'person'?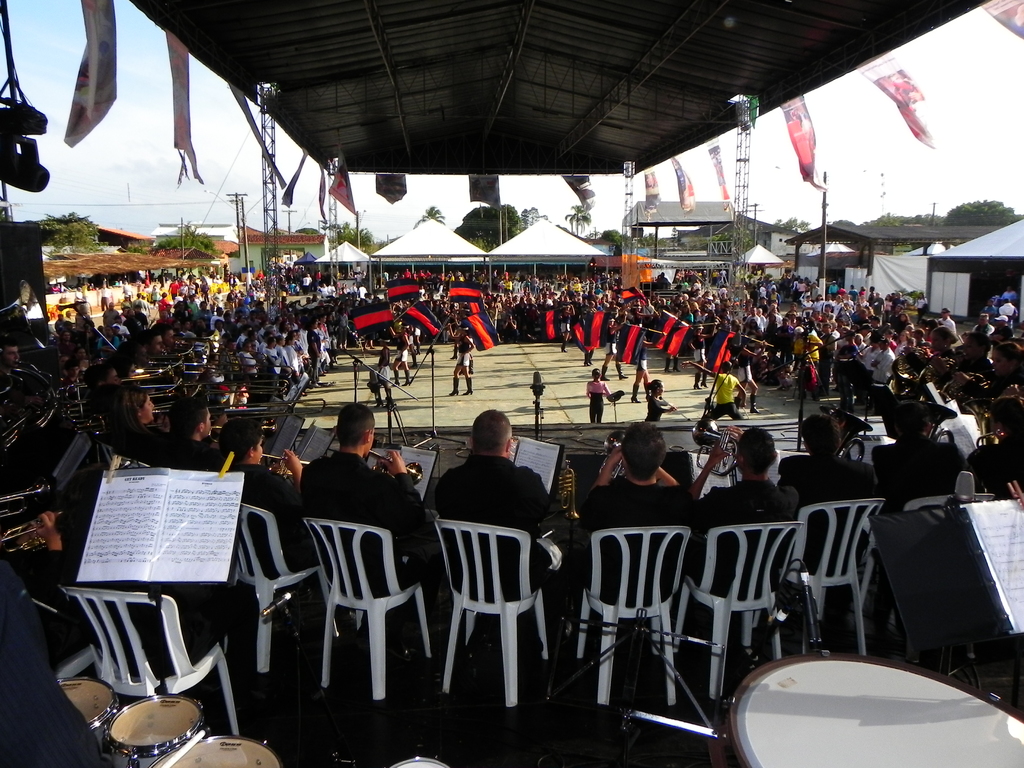
Rect(358, 338, 395, 405)
